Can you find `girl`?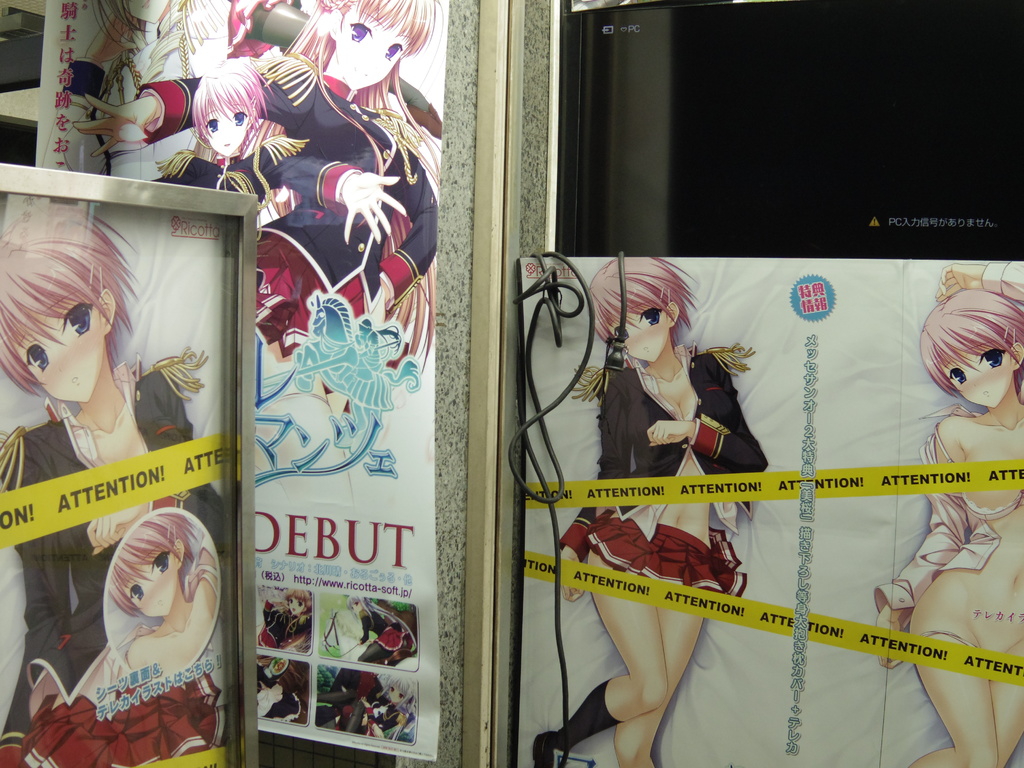
Yes, bounding box: [x1=534, y1=259, x2=769, y2=767].
